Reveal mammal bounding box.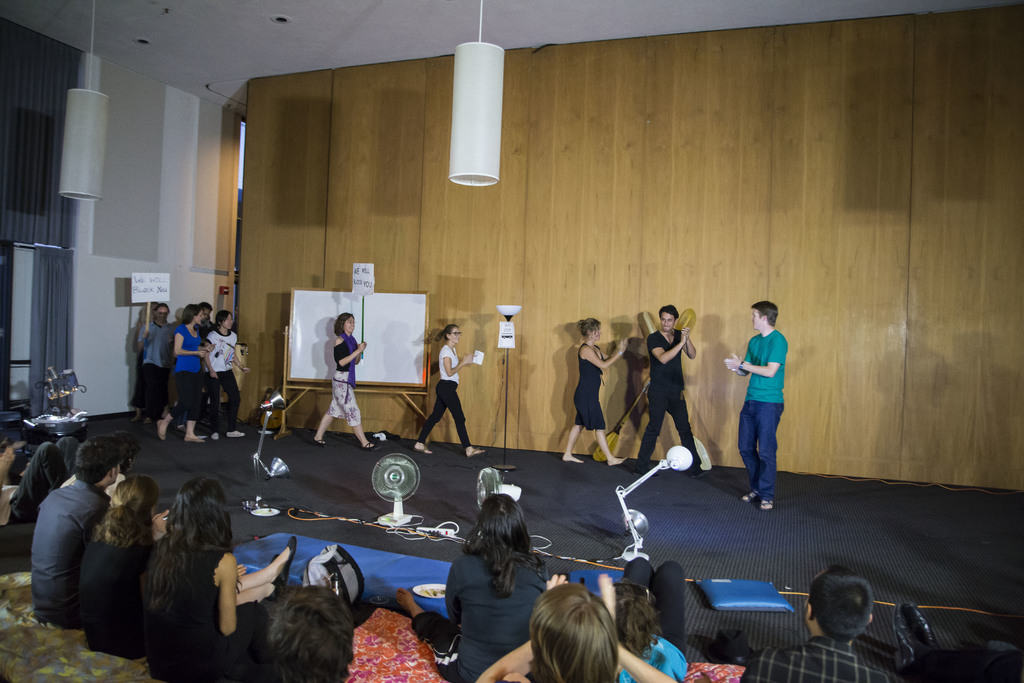
Revealed: 741, 565, 904, 682.
